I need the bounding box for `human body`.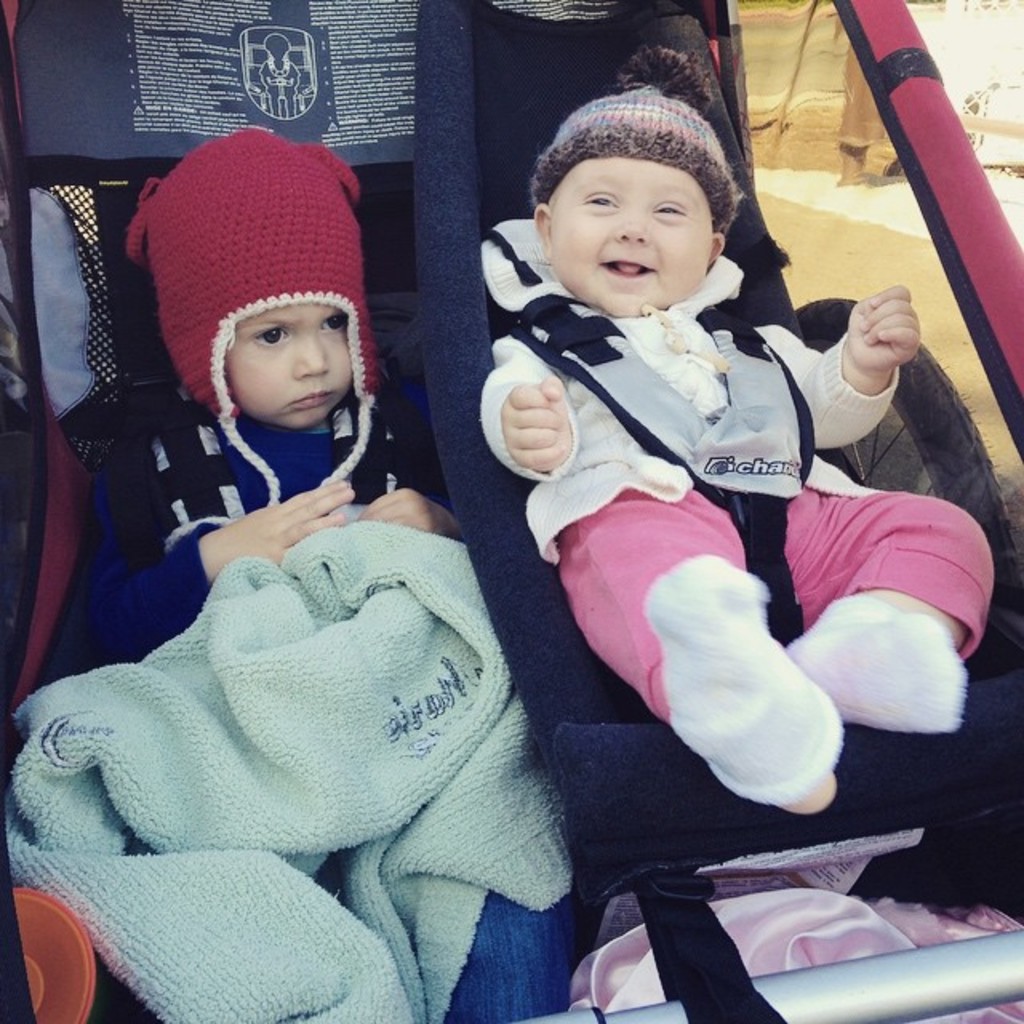
Here it is: 480:88:987:822.
